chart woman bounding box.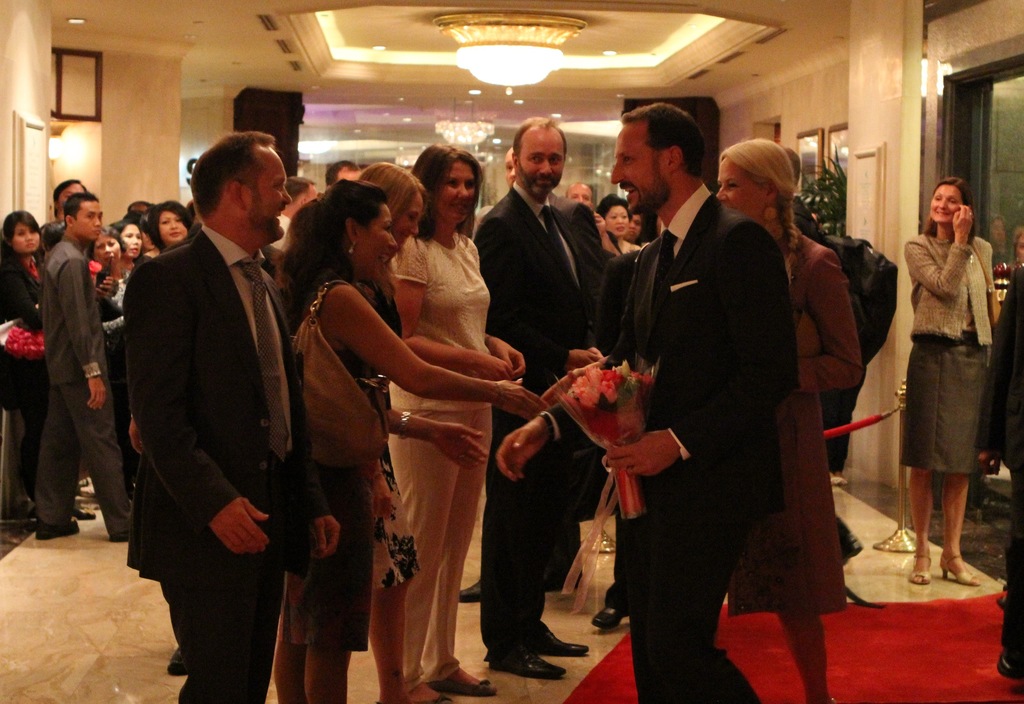
Charted: 890, 161, 1009, 583.
